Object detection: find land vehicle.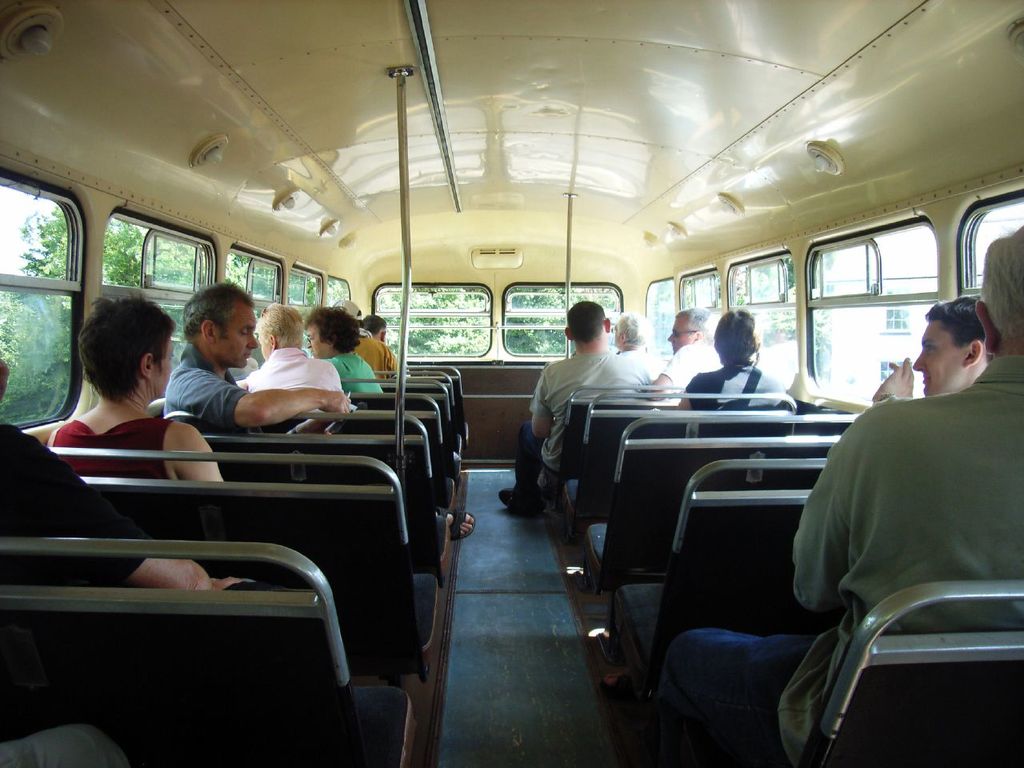
detection(17, 95, 1023, 750).
